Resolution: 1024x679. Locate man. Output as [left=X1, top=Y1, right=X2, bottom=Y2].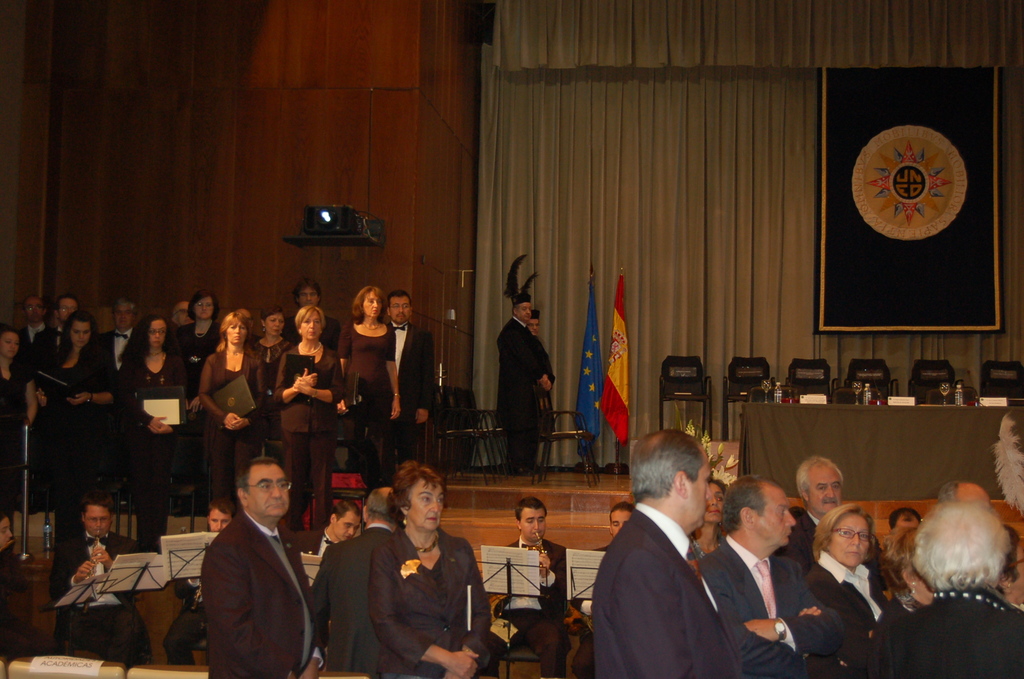
[left=392, top=282, right=442, bottom=461].
